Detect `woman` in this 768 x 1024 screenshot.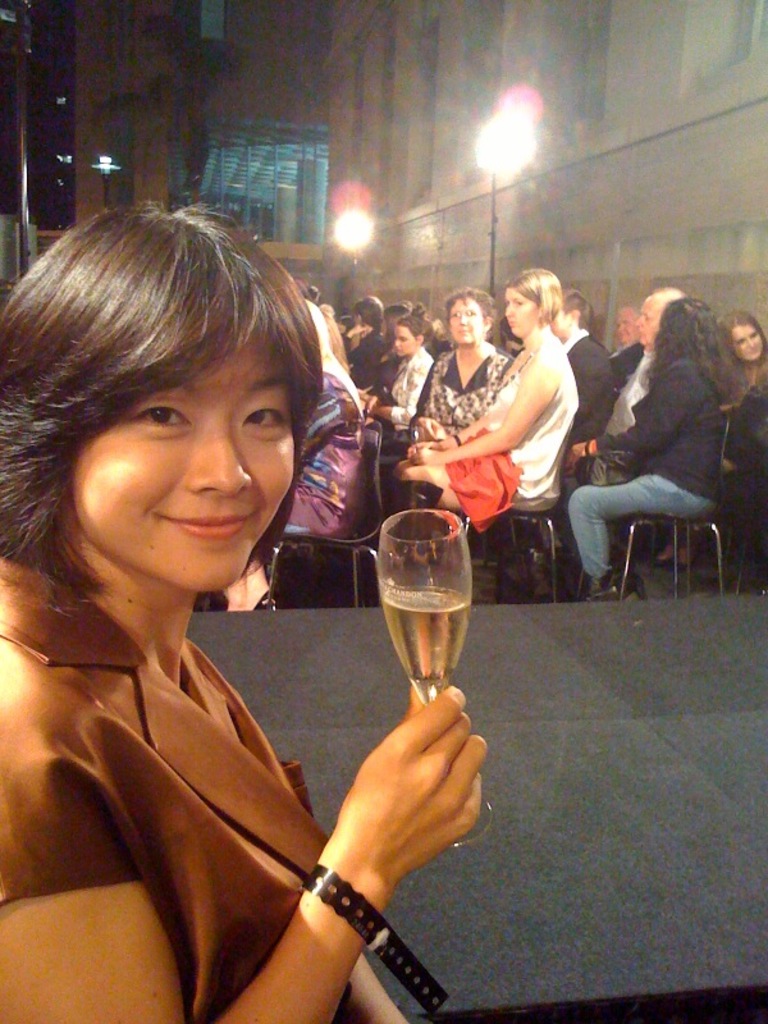
Detection: box=[356, 319, 430, 429].
